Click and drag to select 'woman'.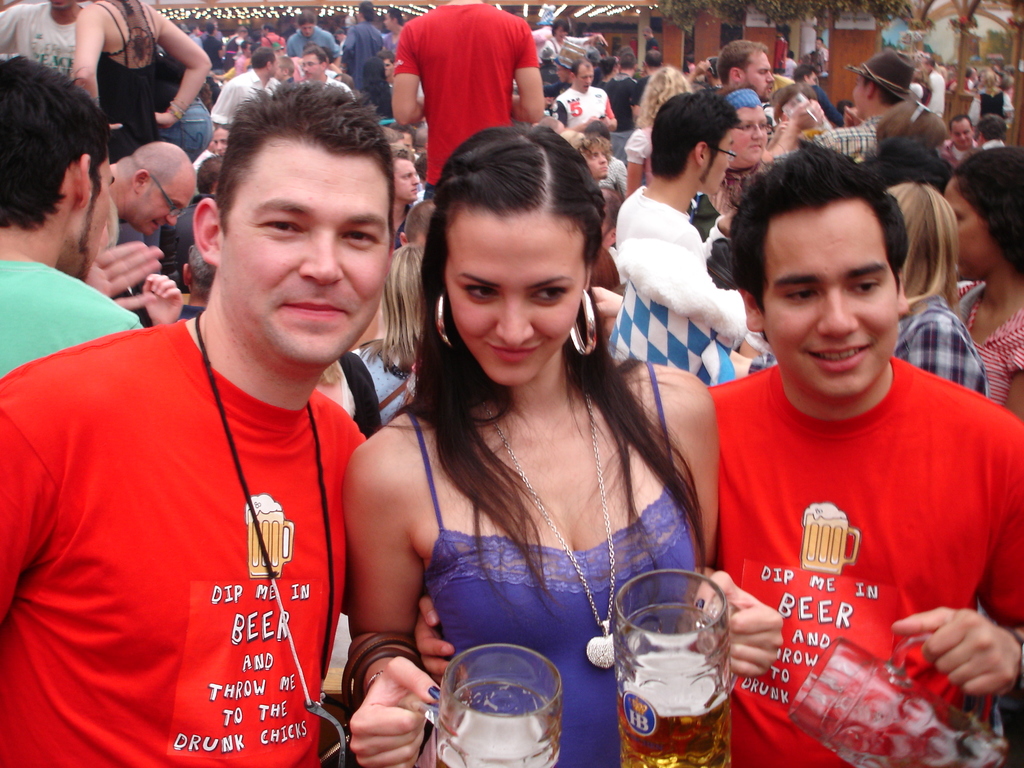
Selection: crop(941, 147, 1023, 419).
